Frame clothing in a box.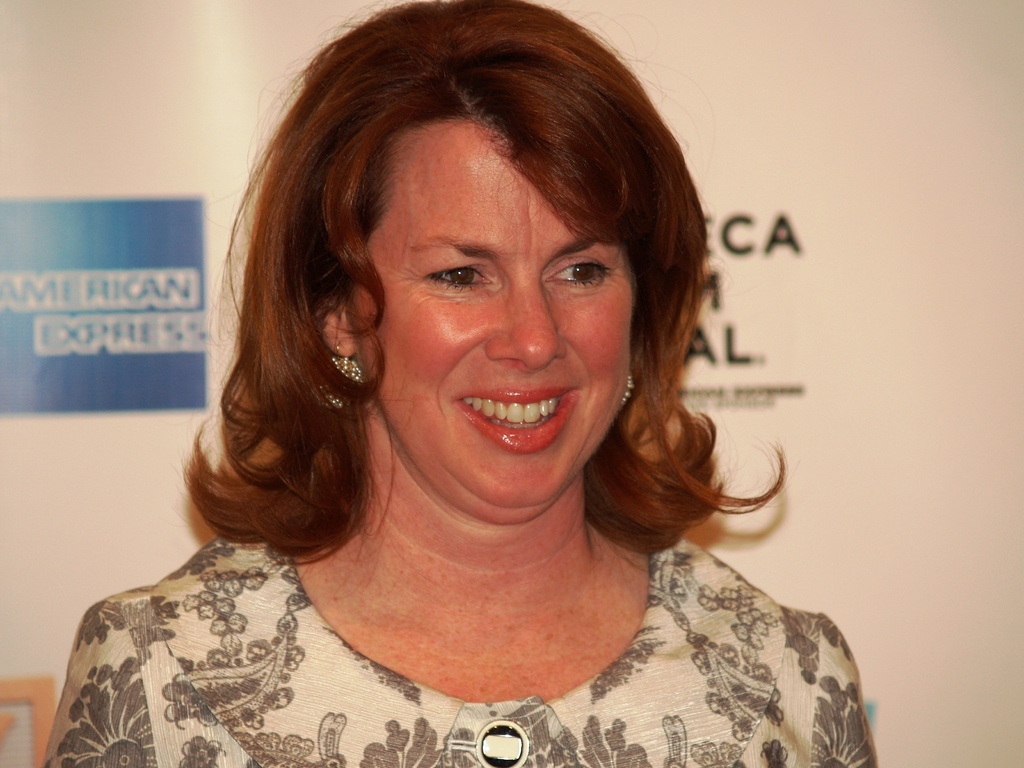
detection(17, 505, 895, 758).
